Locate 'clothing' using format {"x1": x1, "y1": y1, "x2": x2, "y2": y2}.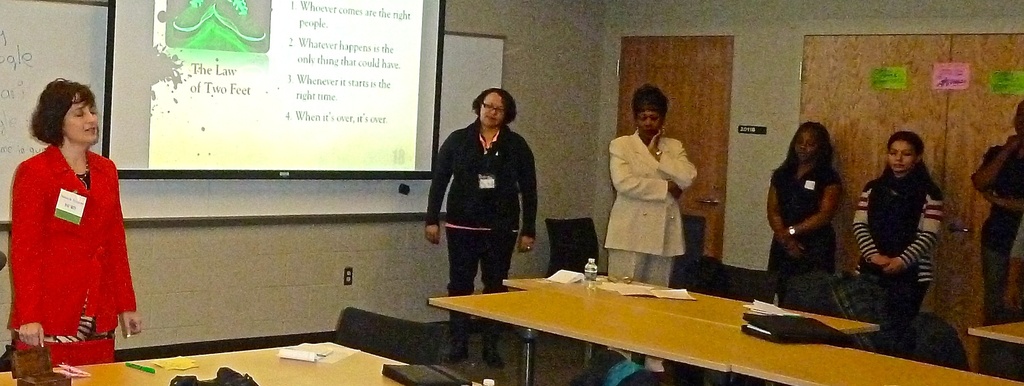
{"x1": 14, "y1": 127, "x2": 125, "y2": 338}.
